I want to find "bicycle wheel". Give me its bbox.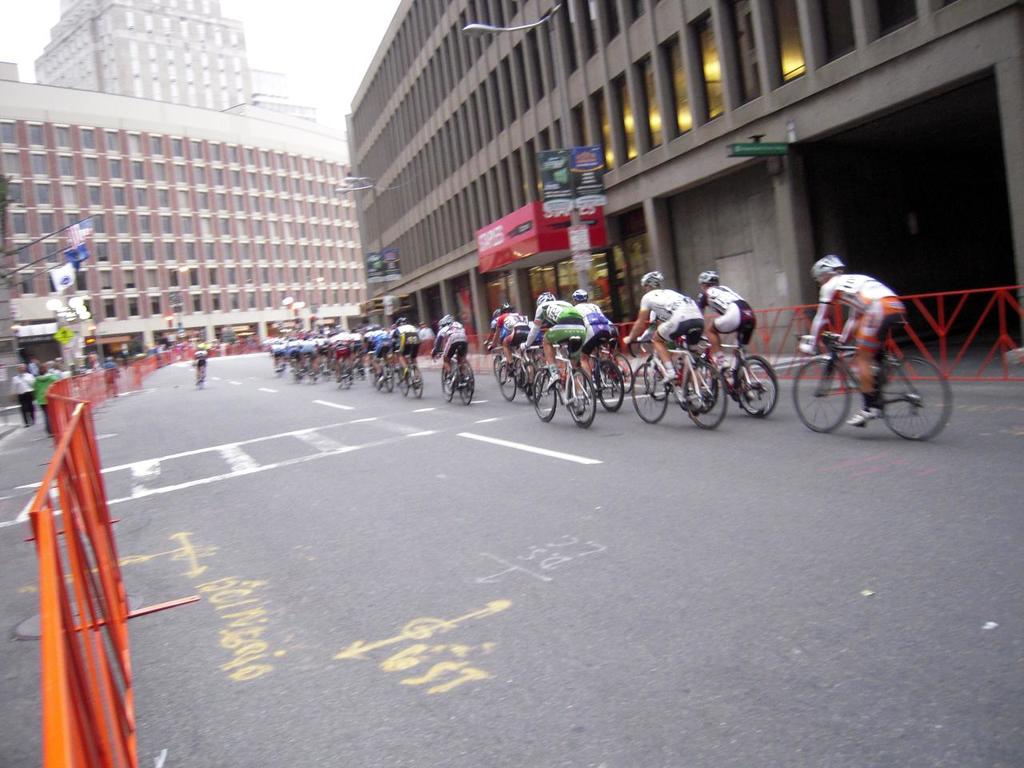
region(791, 360, 851, 434).
